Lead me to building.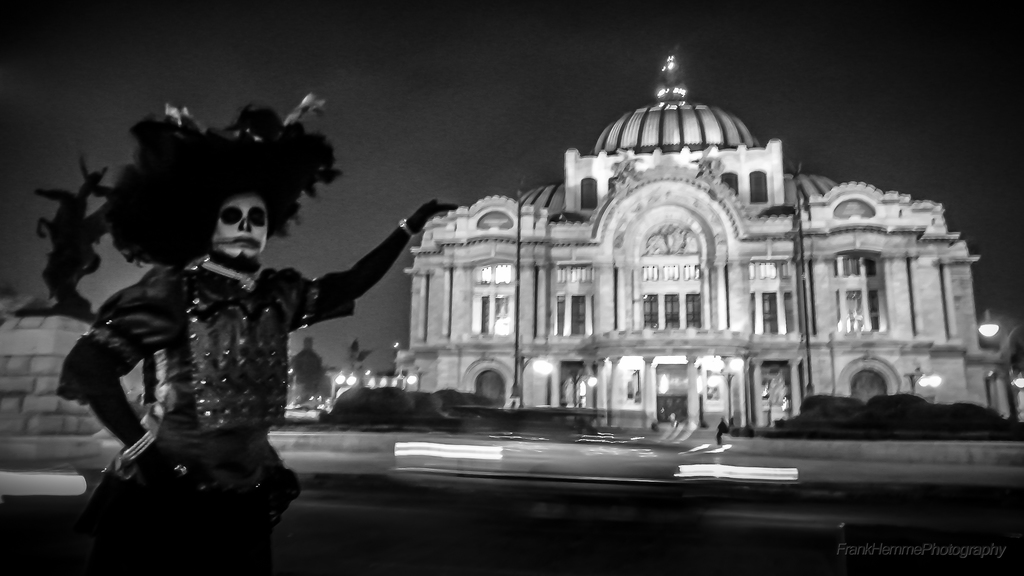
Lead to left=393, top=54, right=1023, bottom=431.
